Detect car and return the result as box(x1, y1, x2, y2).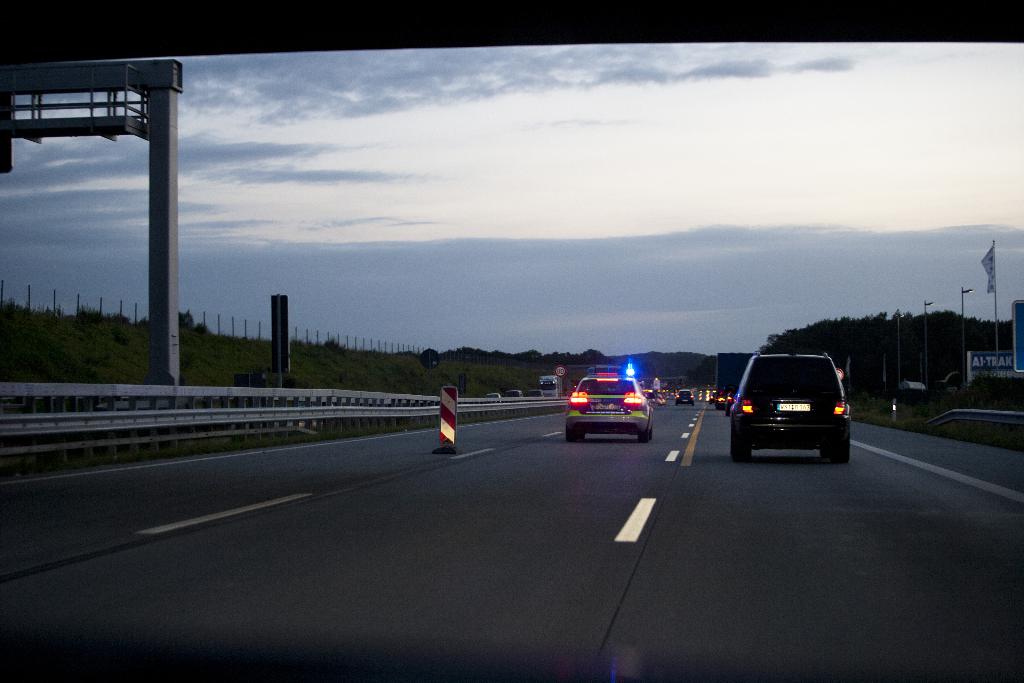
box(674, 388, 694, 406).
